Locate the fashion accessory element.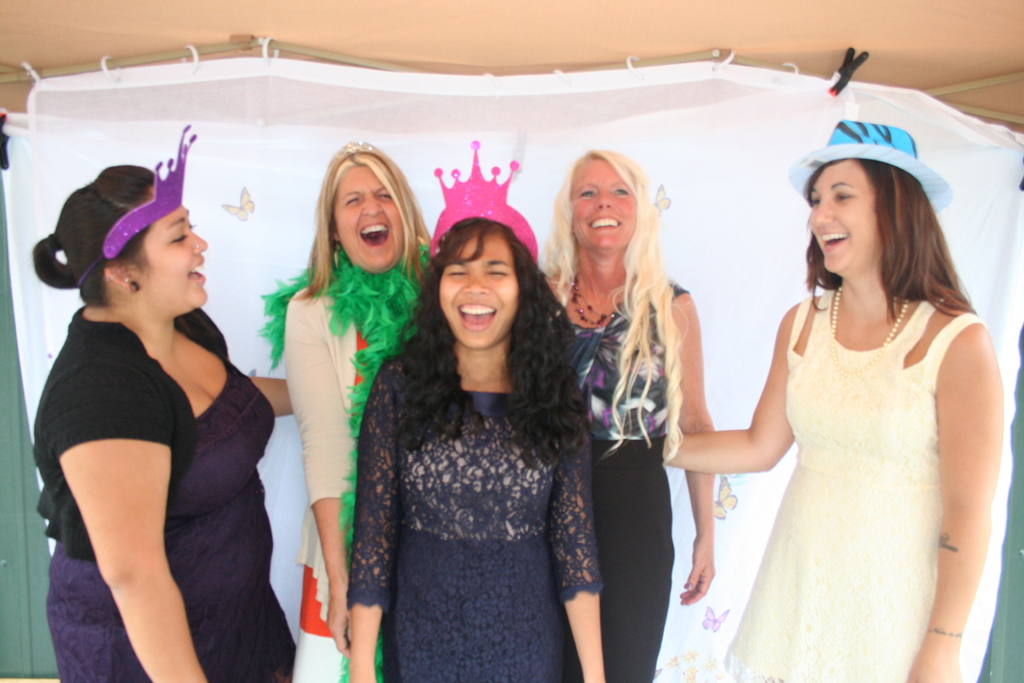
Element bbox: {"x1": 572, "y1": 267, "x2": 623, "y2": 327}.
